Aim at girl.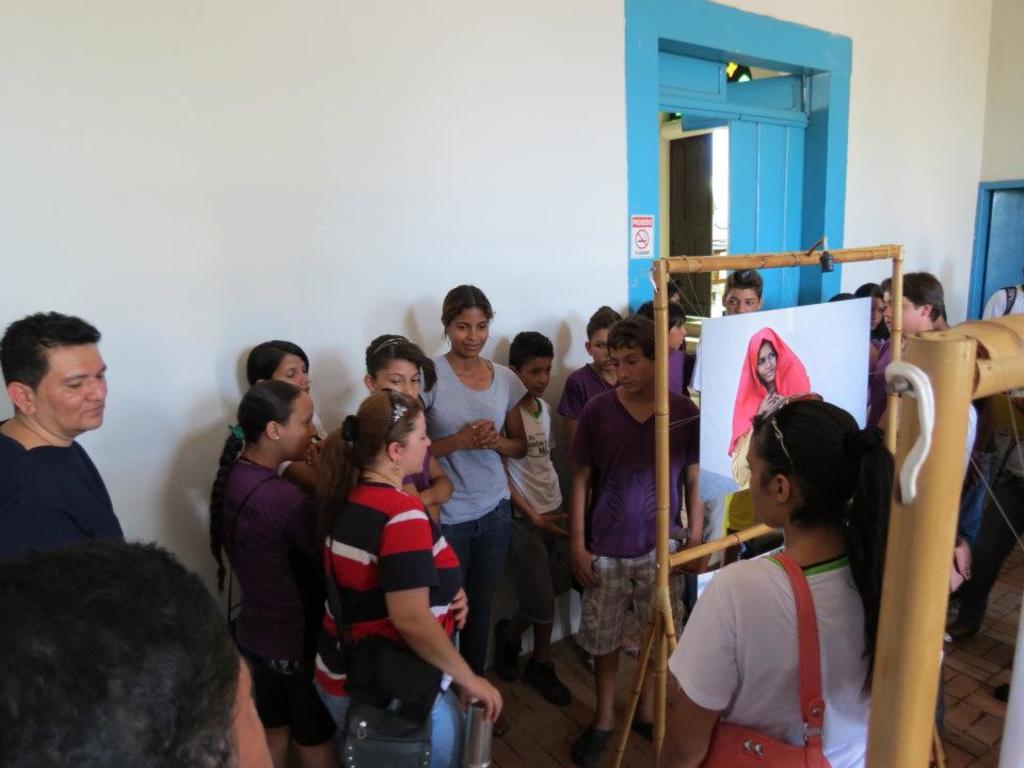
Aimed at crop(560, 303, 626, 471).
